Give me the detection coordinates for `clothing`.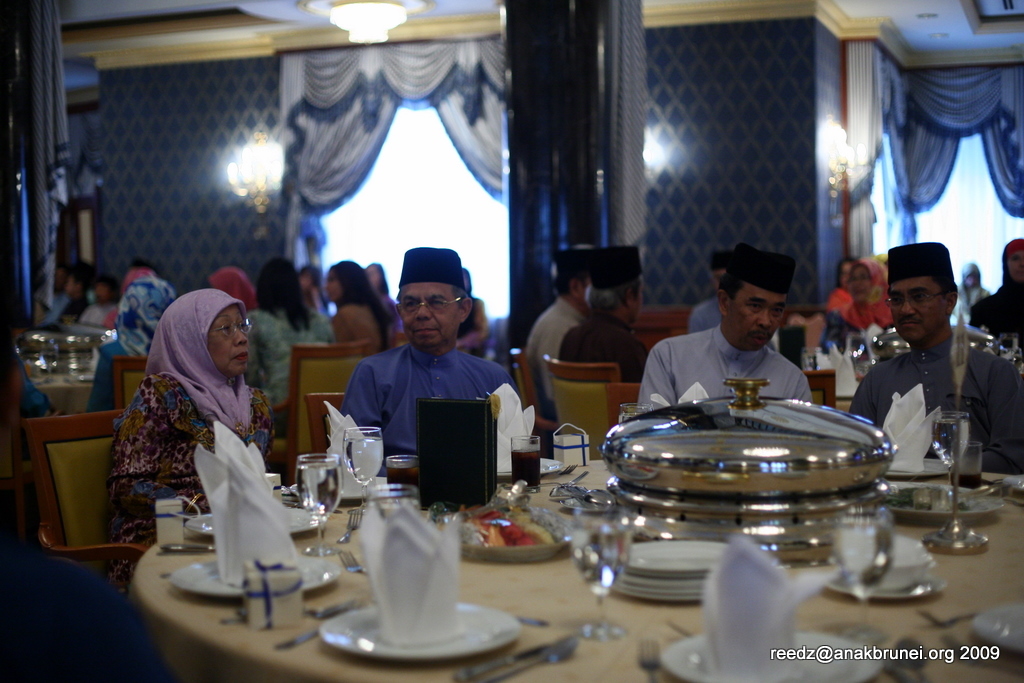
bbox=[102, 280, 178, 353].
